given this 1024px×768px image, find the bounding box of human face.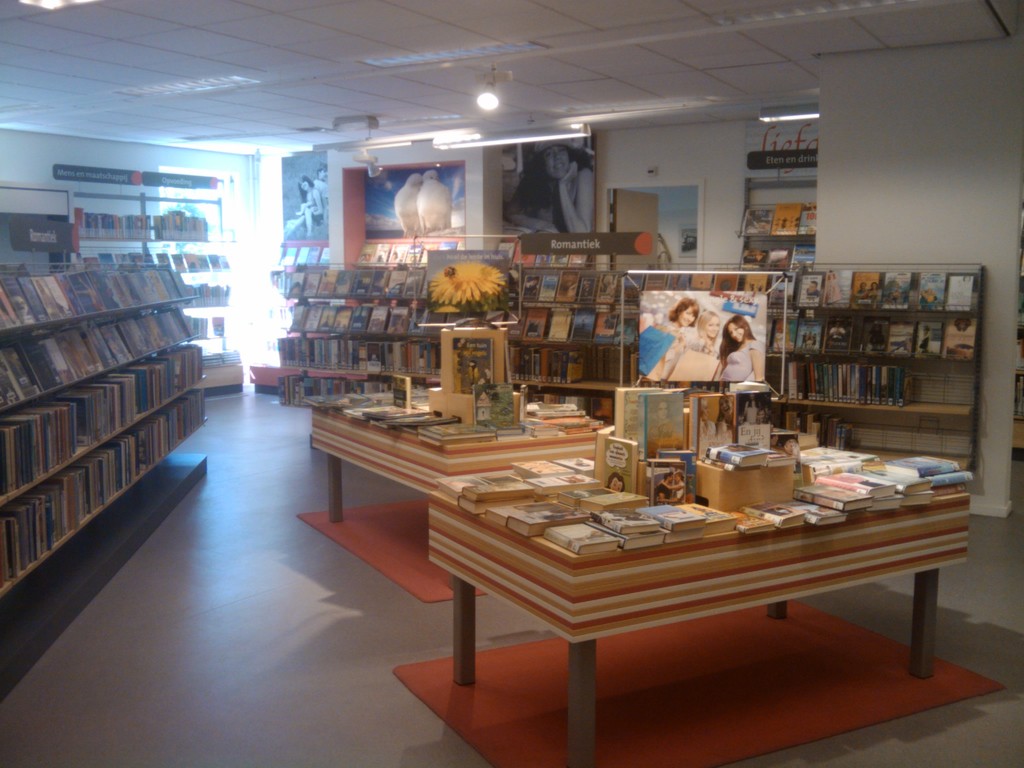
x1=728, y1=322, x2=746, y2=344.
